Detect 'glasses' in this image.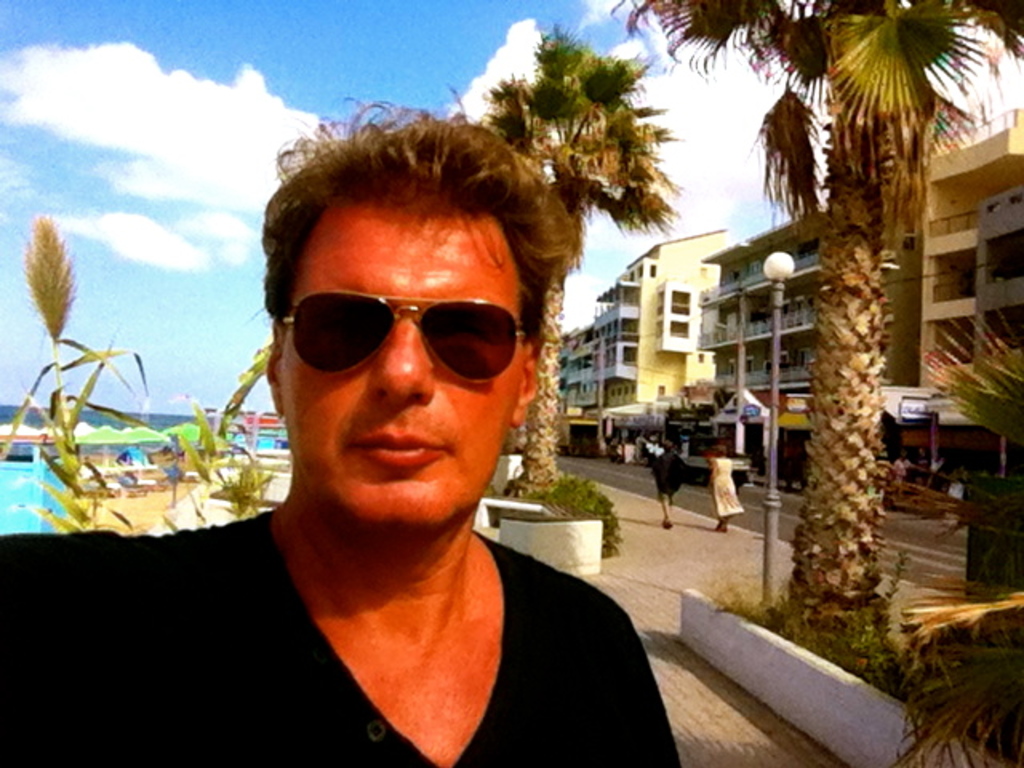
Detection: region(278, 285, 541, 384).
